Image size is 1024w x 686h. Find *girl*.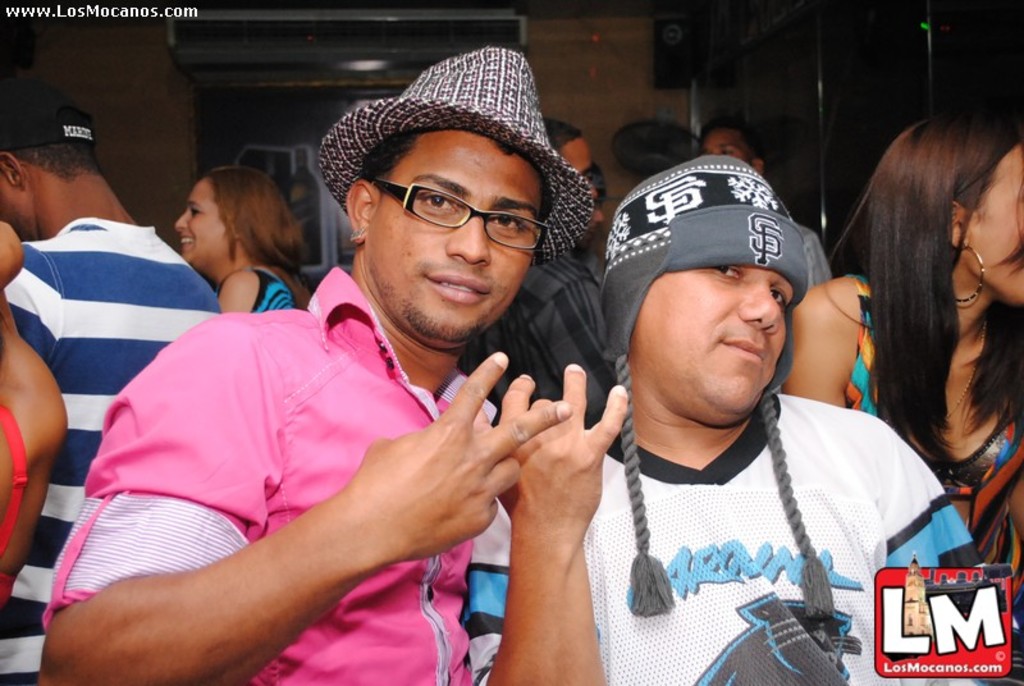
170:160:320:323.
